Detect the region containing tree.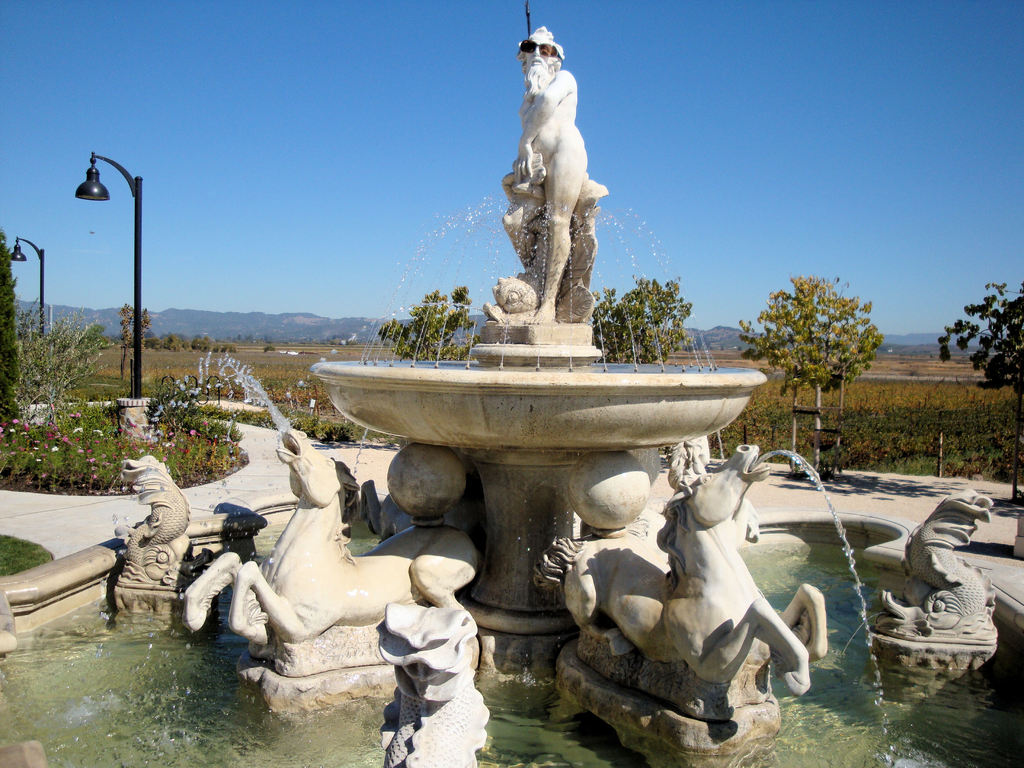
{"x1": 593, "y1": 273, "x2": 695, "y2": 362}.
